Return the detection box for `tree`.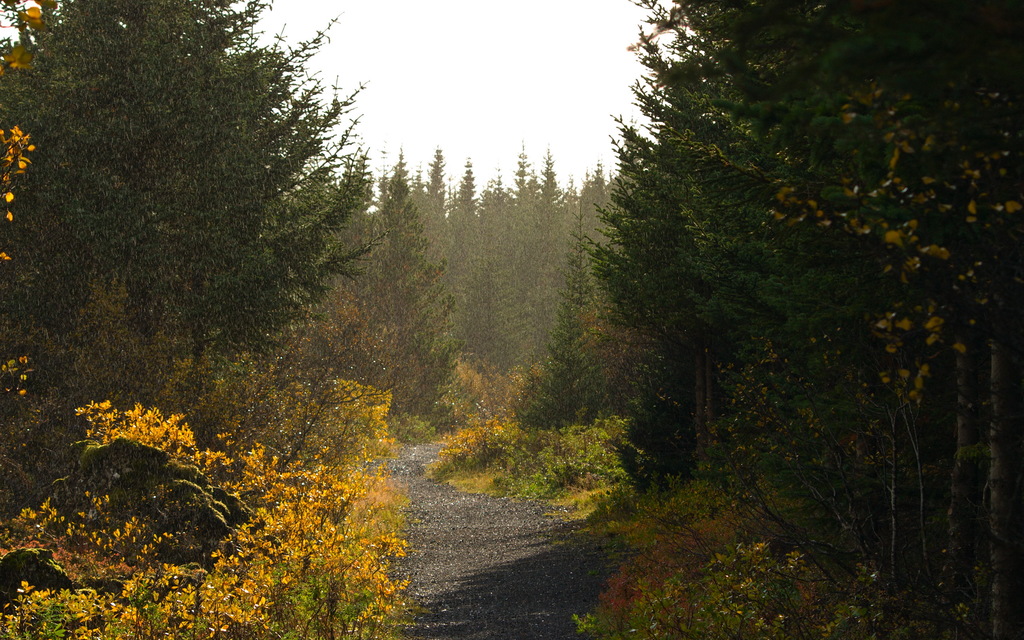
crop(2, 0, 387, 440).
